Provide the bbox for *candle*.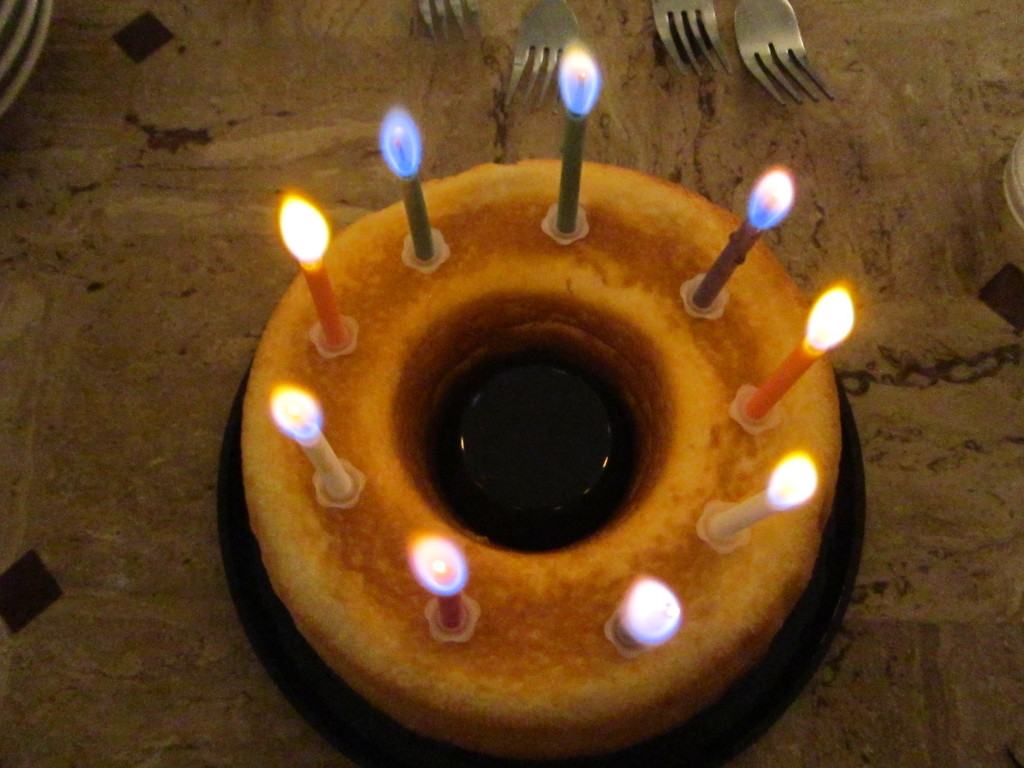
crop(746, 287, 854, 417).
